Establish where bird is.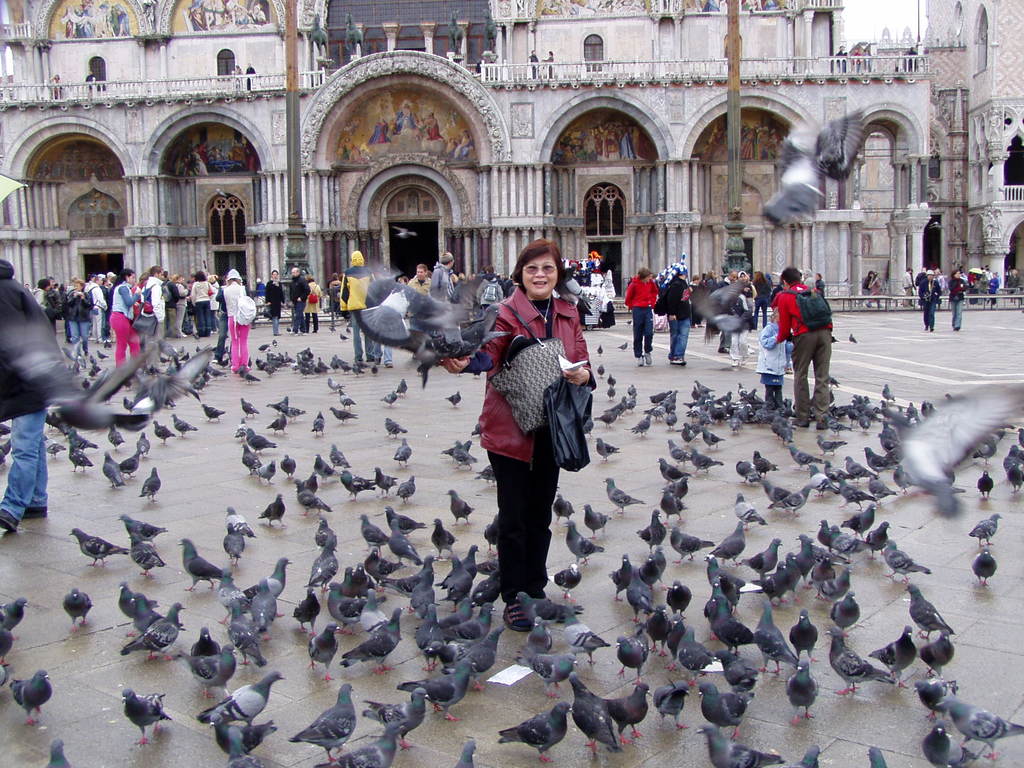
Established at x1=173 y1=541 x2=243 y2=592.
